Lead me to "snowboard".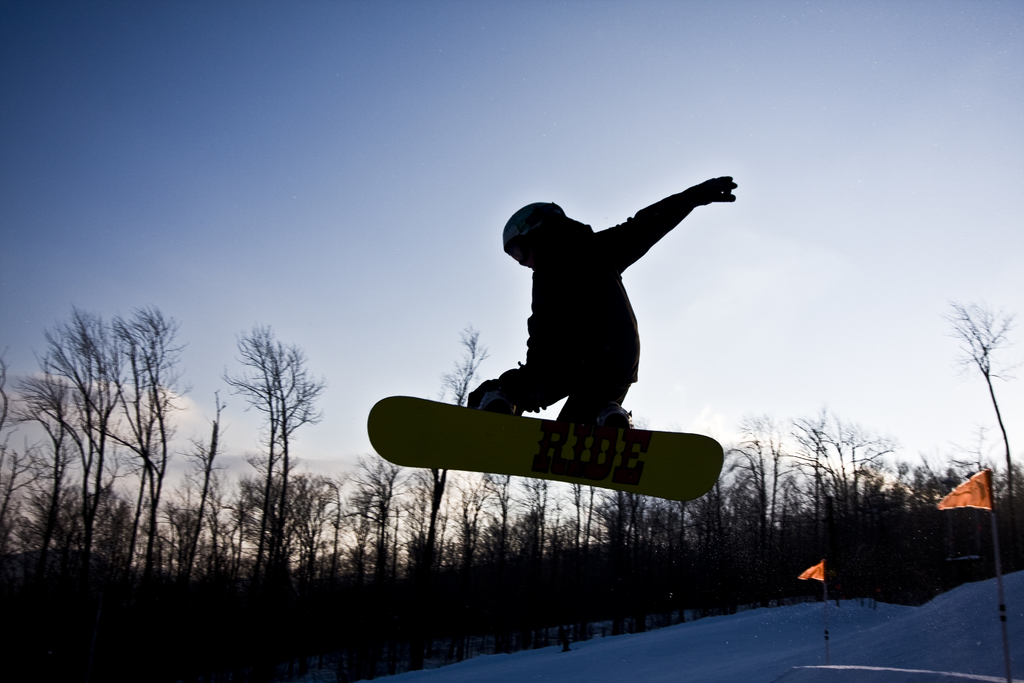
Lead to {"x1": 368, "y1": 392, "x2": 726, "y2": 500}.
